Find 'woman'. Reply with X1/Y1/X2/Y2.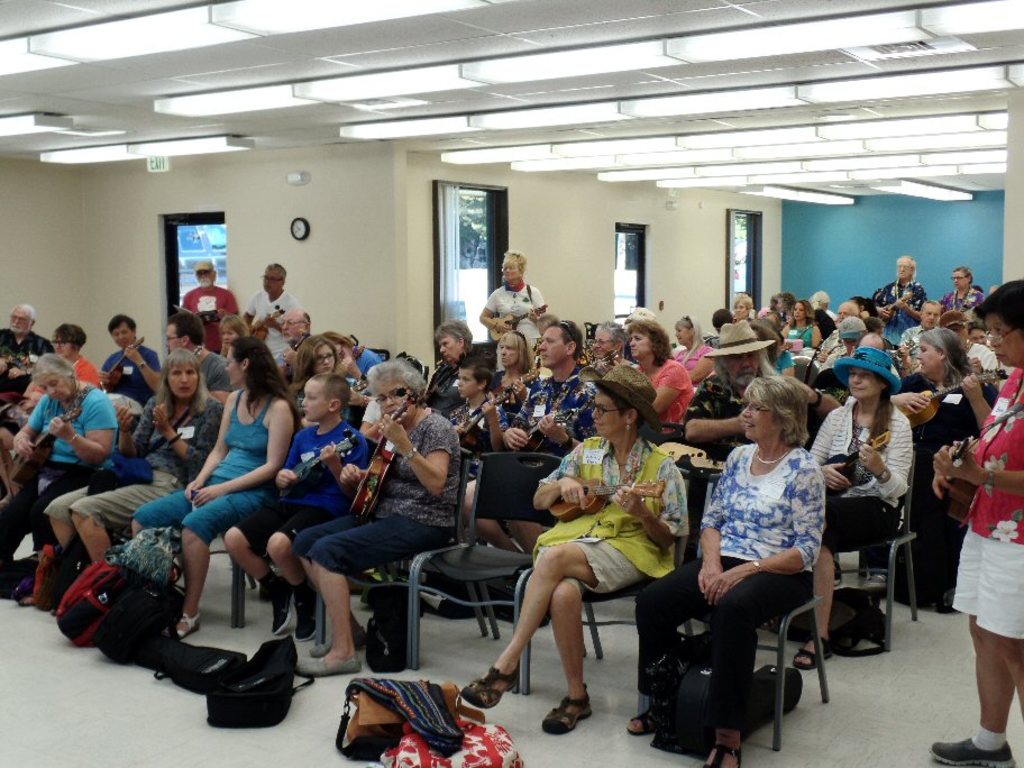
221/319/254/353.
